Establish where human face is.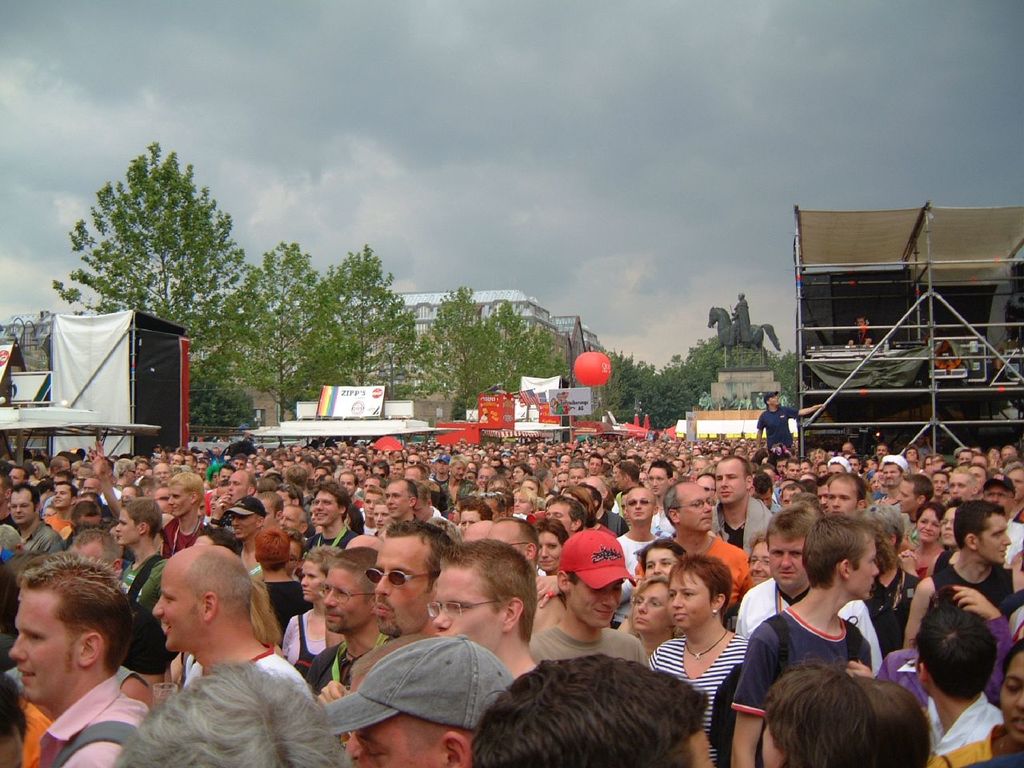
Established at box(587, 454, 602, 474).
